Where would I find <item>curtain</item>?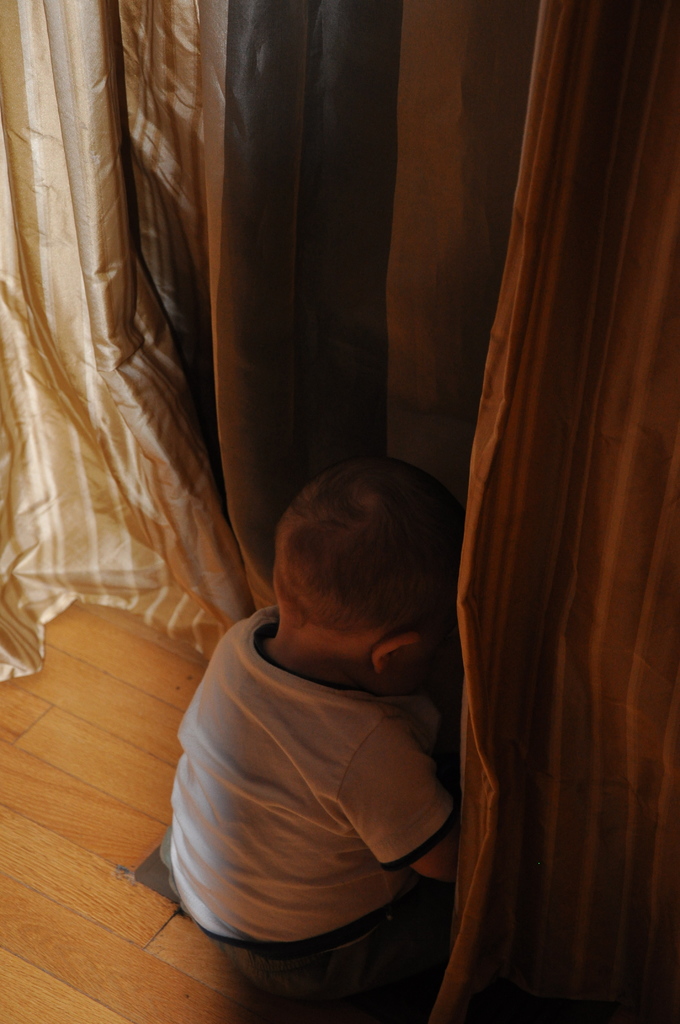
At left=62, top=22, right=558, bottom=896.
